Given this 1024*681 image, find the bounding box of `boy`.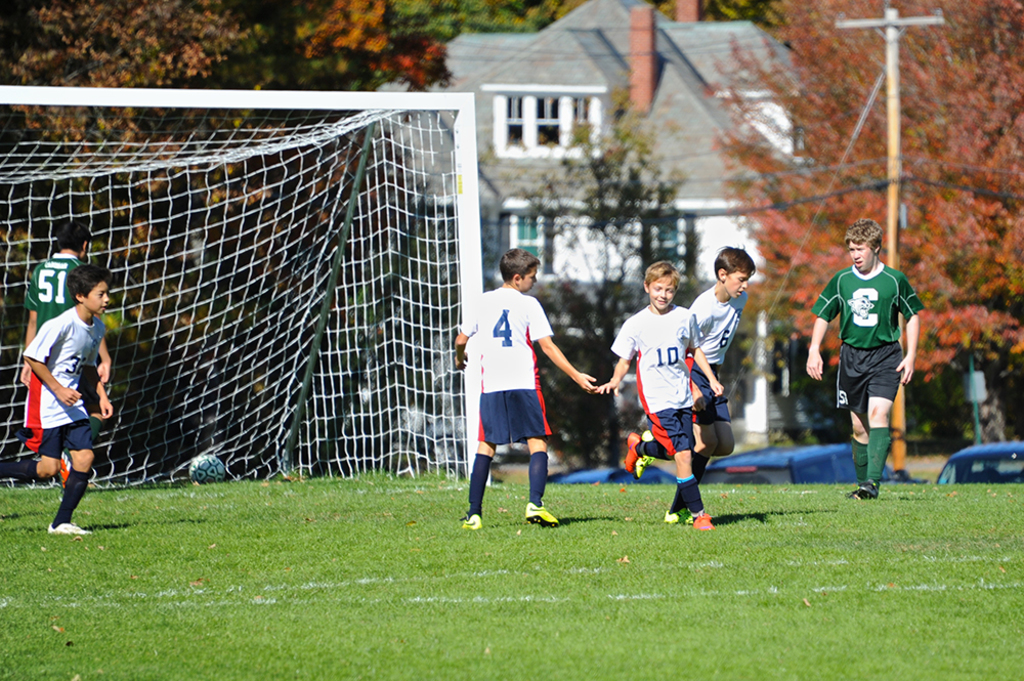
<region>806, 220, 924, 499</region>.
